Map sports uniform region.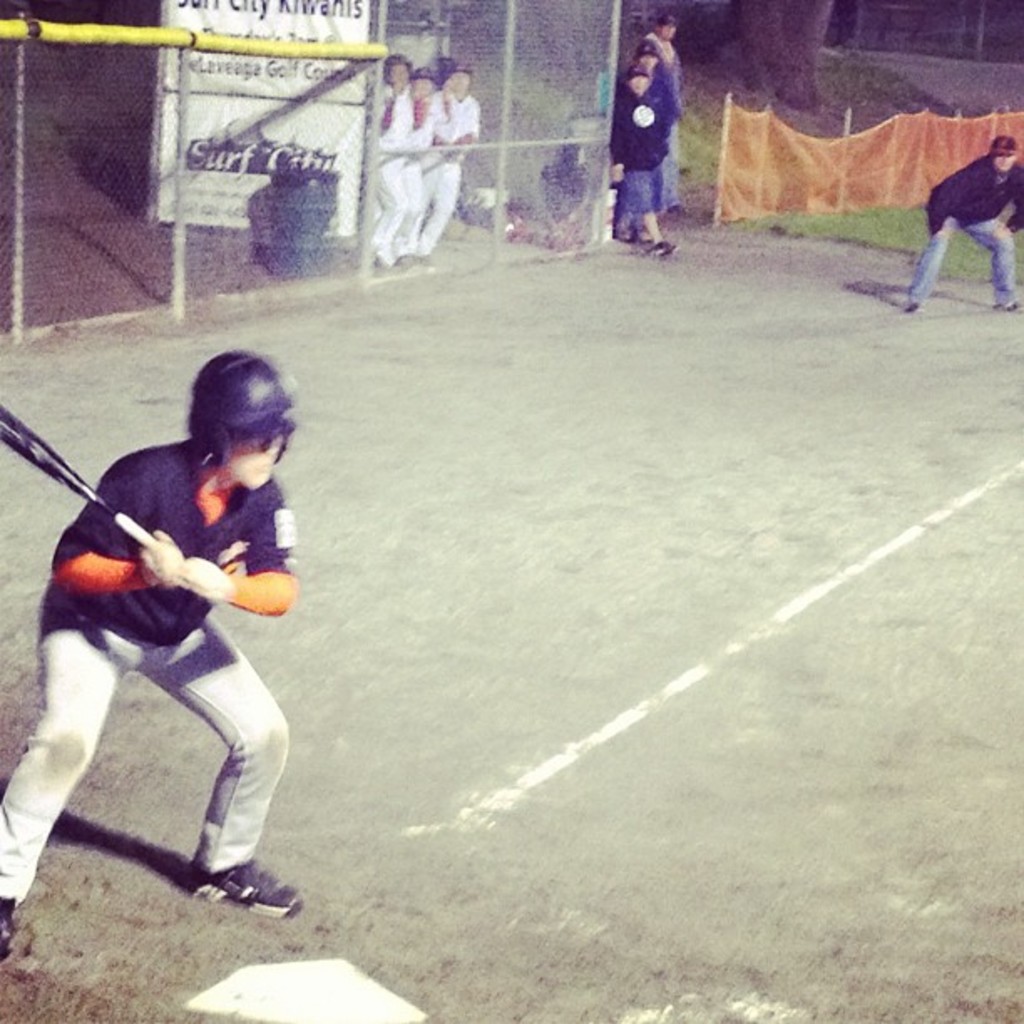
Mapped to left=0, top=438, right=296, bottom=935.
